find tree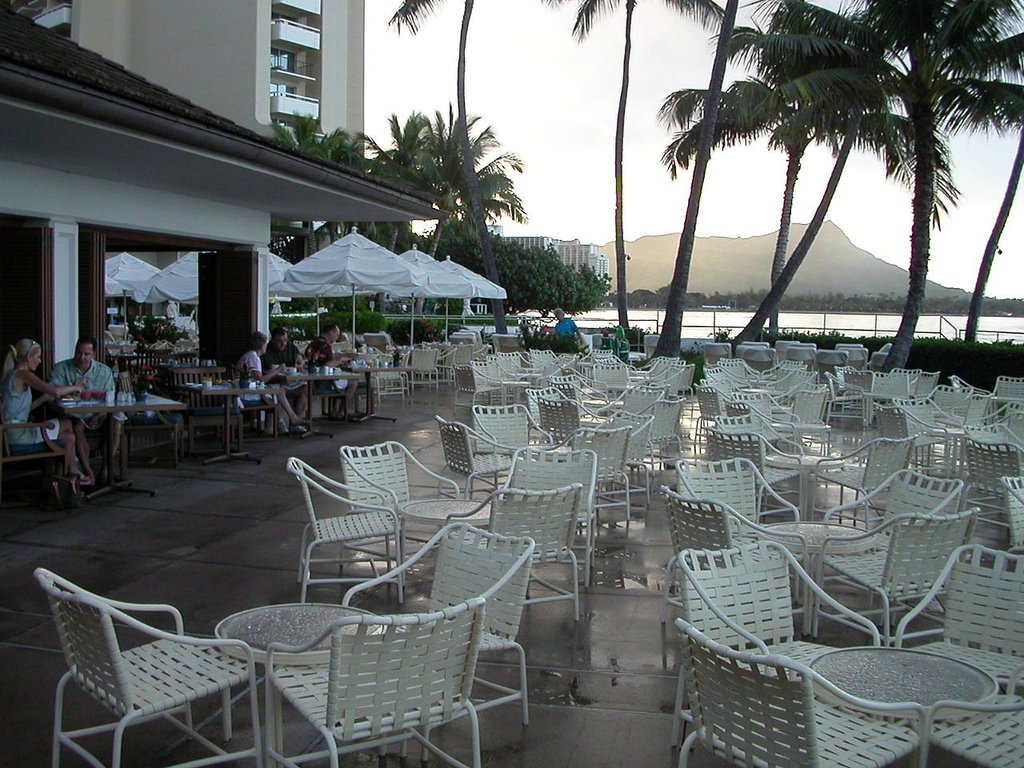
bbox=[649, 0, 866, 362]
